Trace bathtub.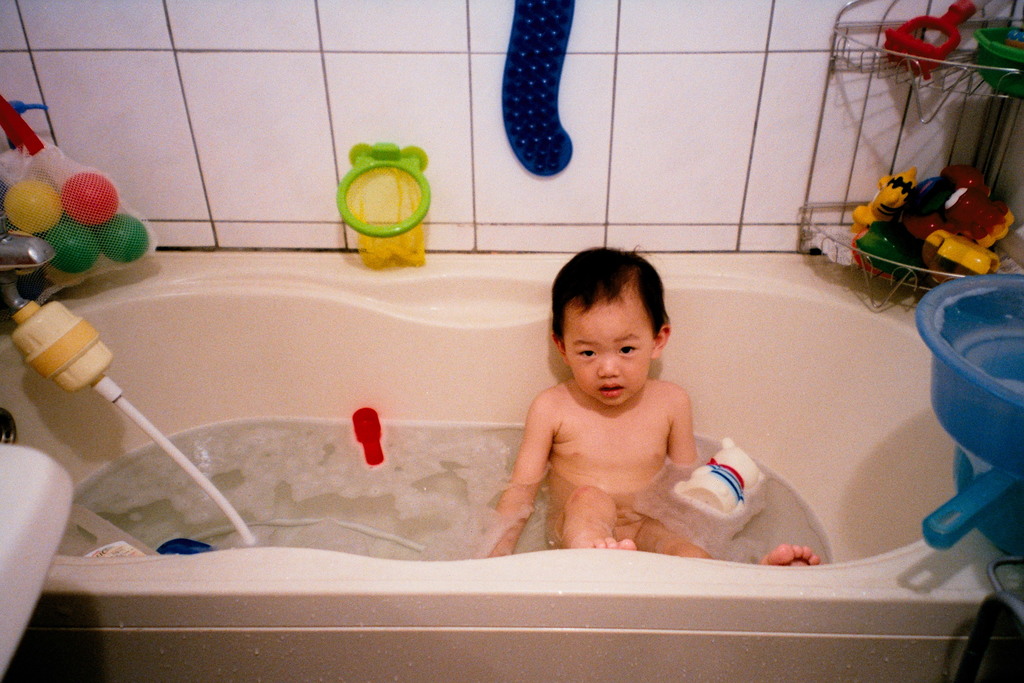
Traced to 0 247 1023 627.
